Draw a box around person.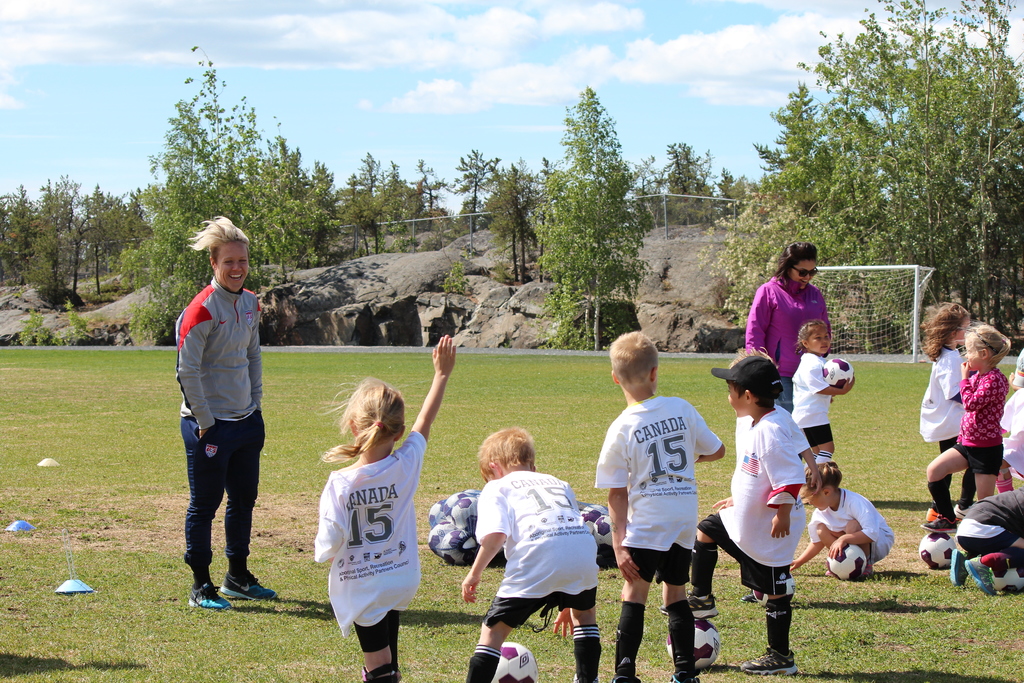
786, 304, 849, 456.
